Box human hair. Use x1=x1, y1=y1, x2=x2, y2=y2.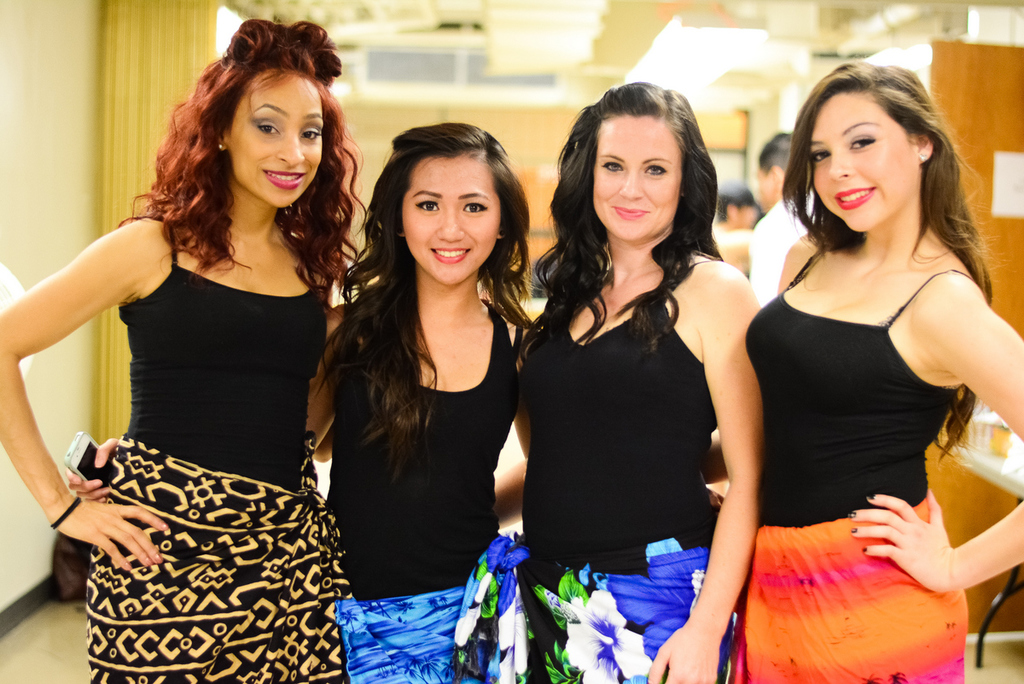
x1=314, y1=122, x2=544, y2=481.
